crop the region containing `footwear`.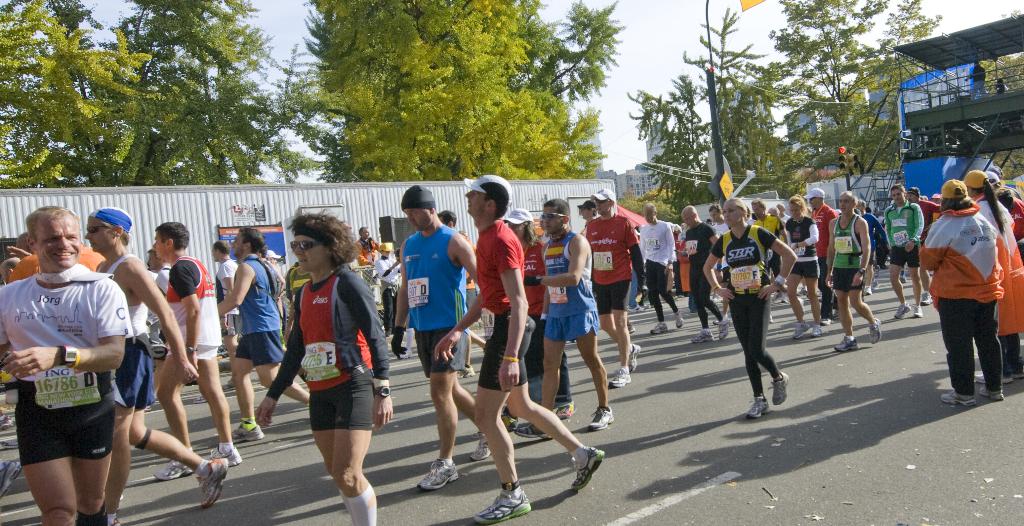
Crop region: (232, 418, 268, 447).
